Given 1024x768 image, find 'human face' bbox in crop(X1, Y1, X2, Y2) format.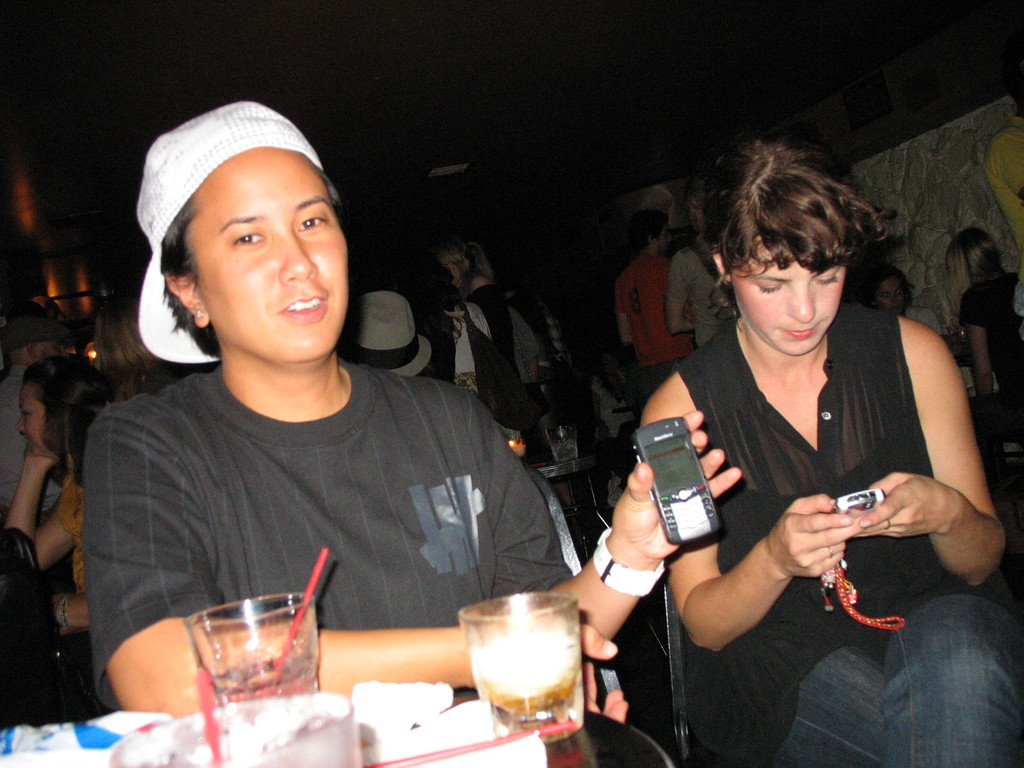
crop(874, 278, 908, 316).
